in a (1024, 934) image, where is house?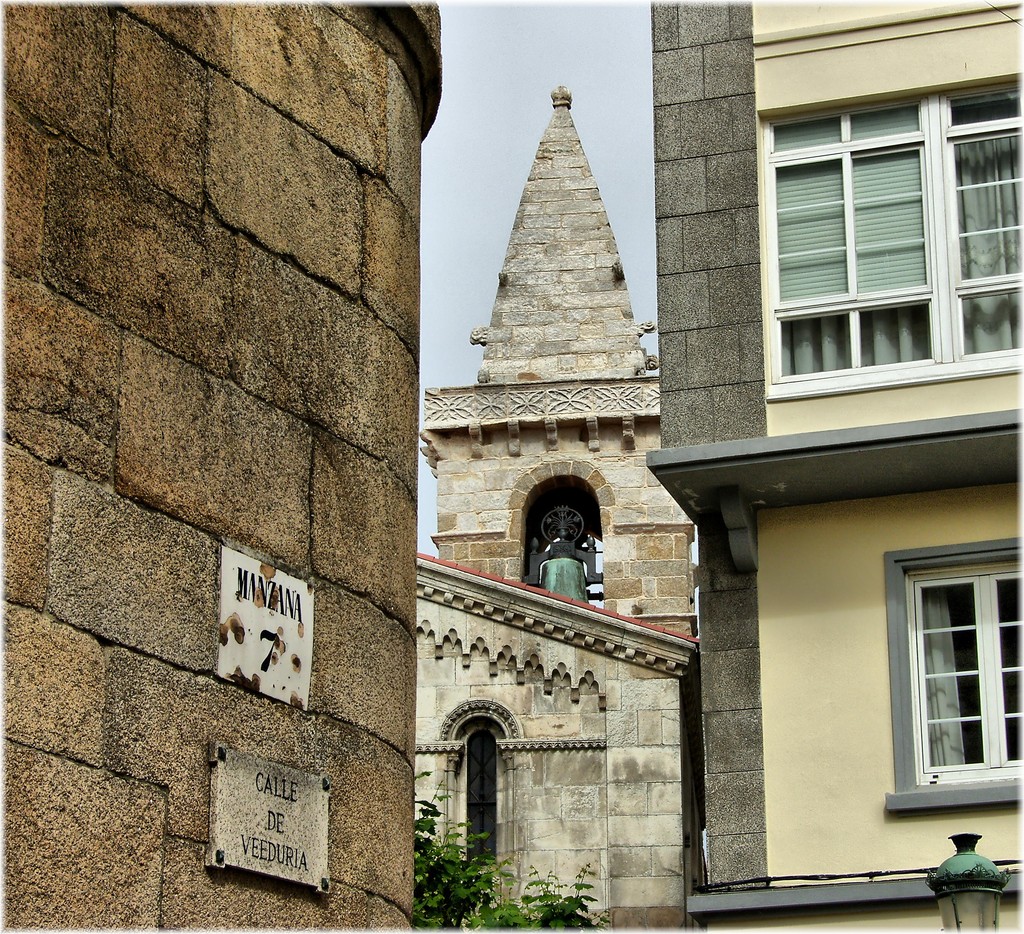
Rect(649, 0, 1023, 933).
